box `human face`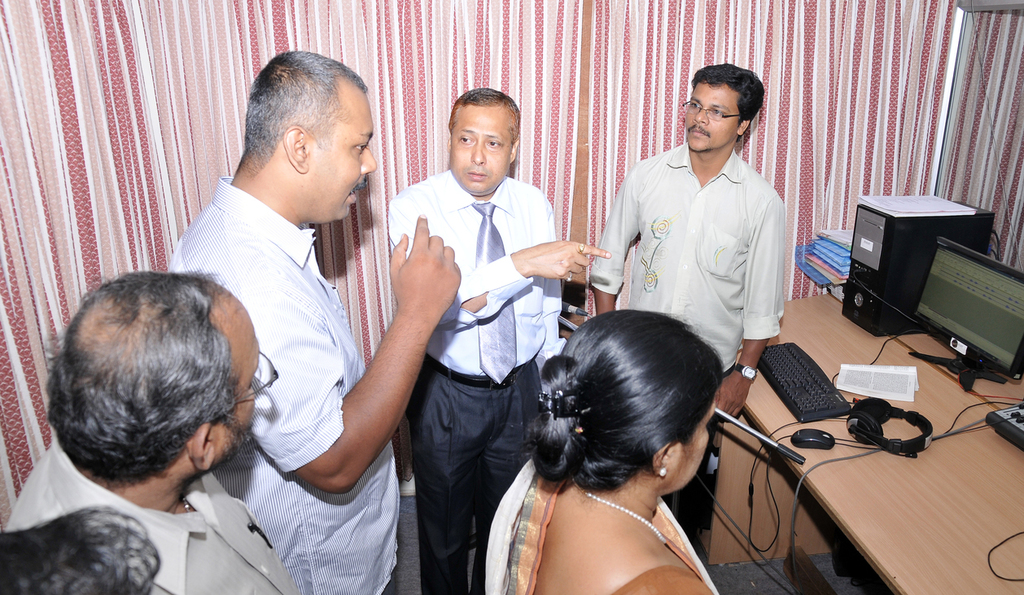
(680,403,716,487)
